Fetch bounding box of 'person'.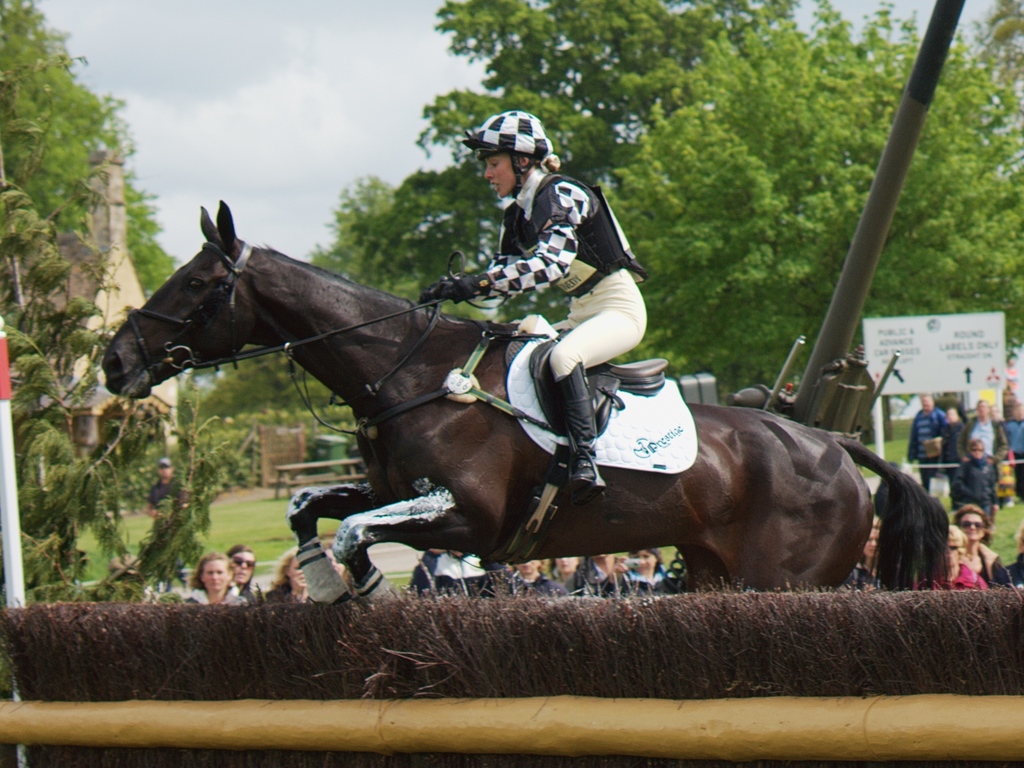
Bbox: bbox=(440, 116, 673, 499).
